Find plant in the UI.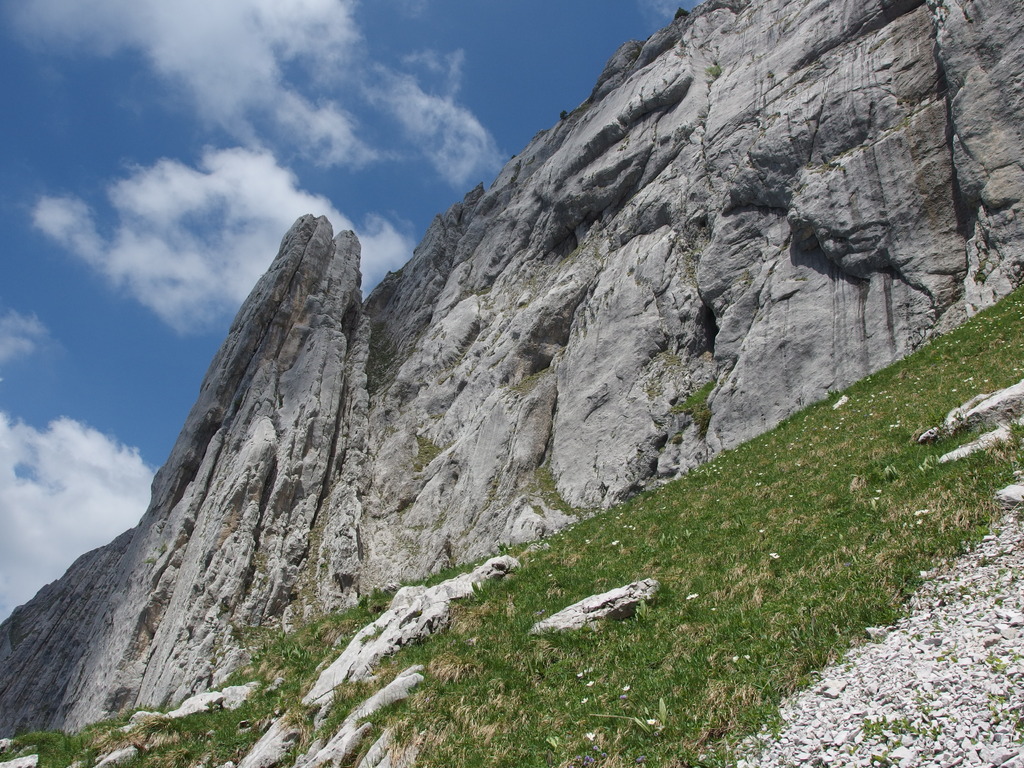
UI element at (982, 273, 1023, 556).
